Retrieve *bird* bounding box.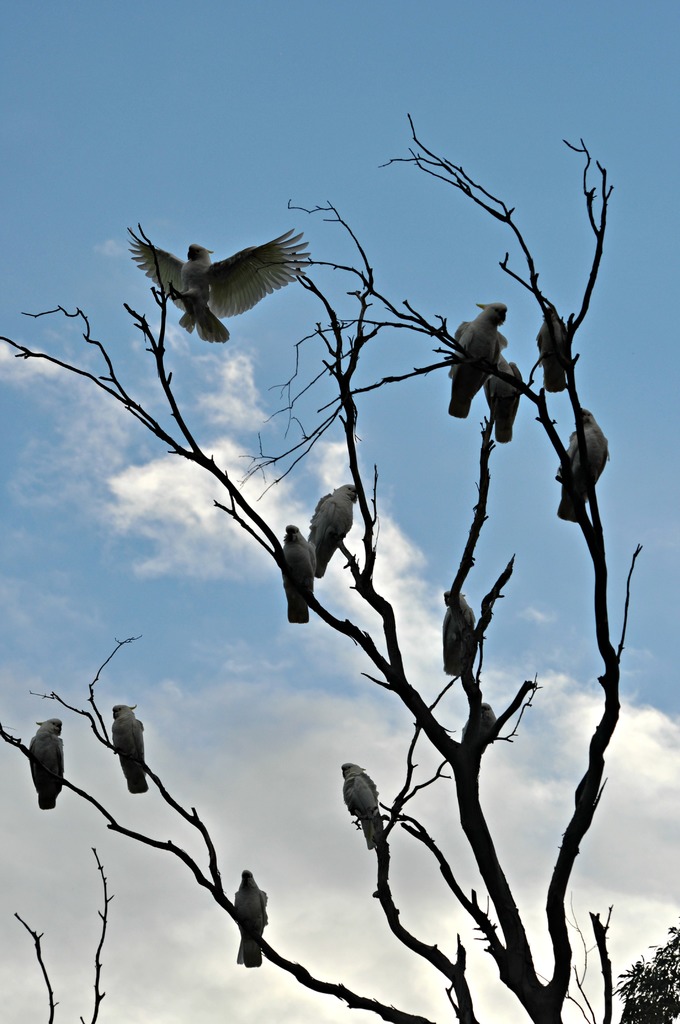
Bounding box: select_region(238, 874, 268, 968).
